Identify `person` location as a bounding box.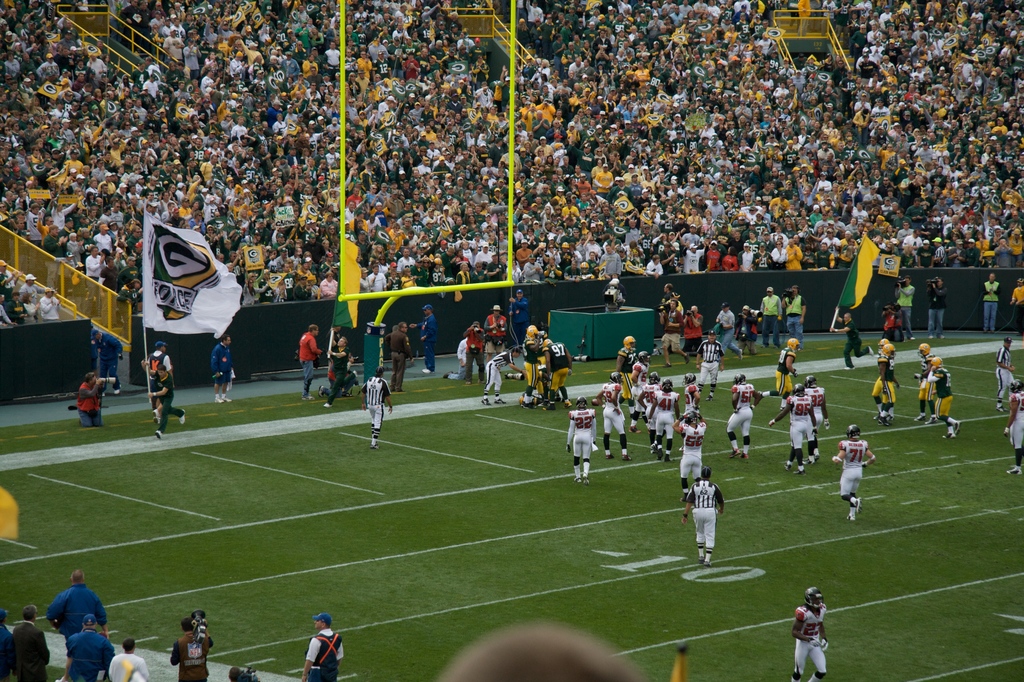
610 178 627 200.
